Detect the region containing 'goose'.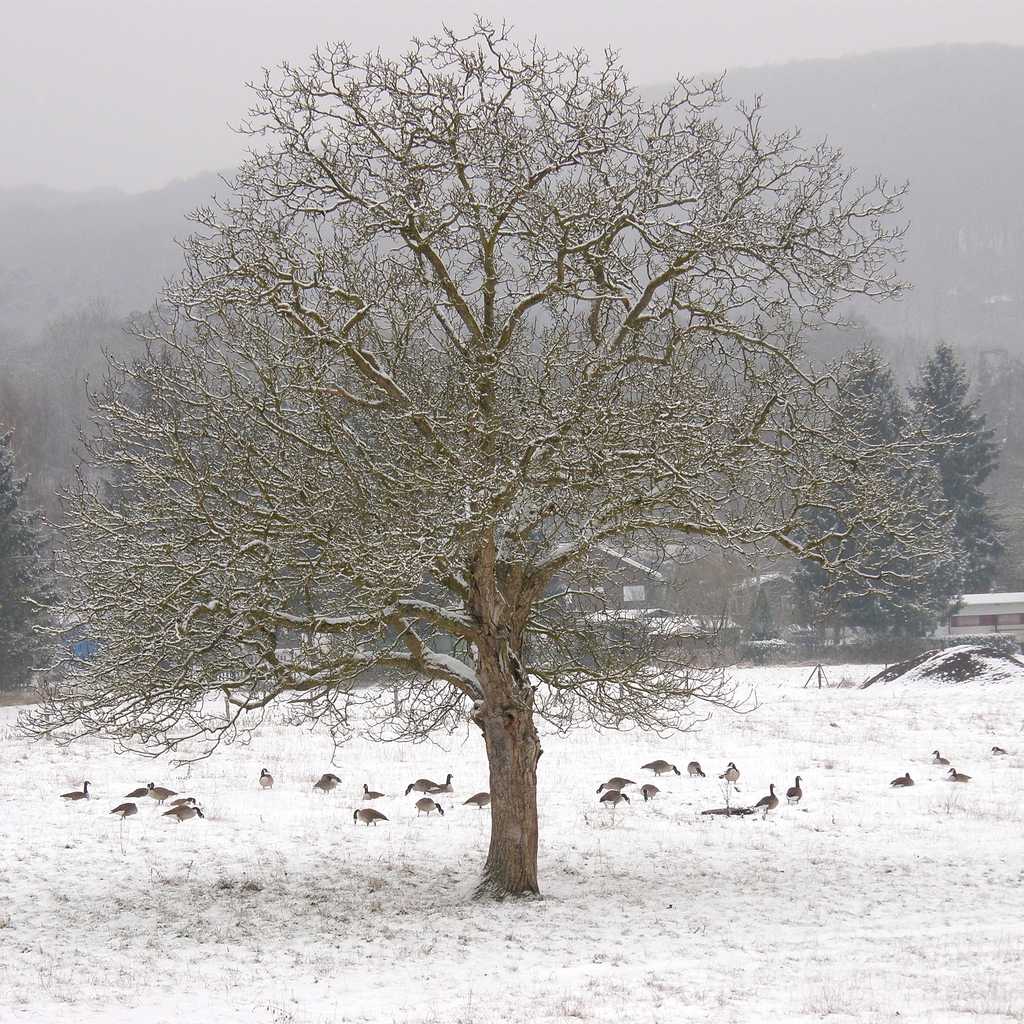
region(433, 770, 452, 800).
